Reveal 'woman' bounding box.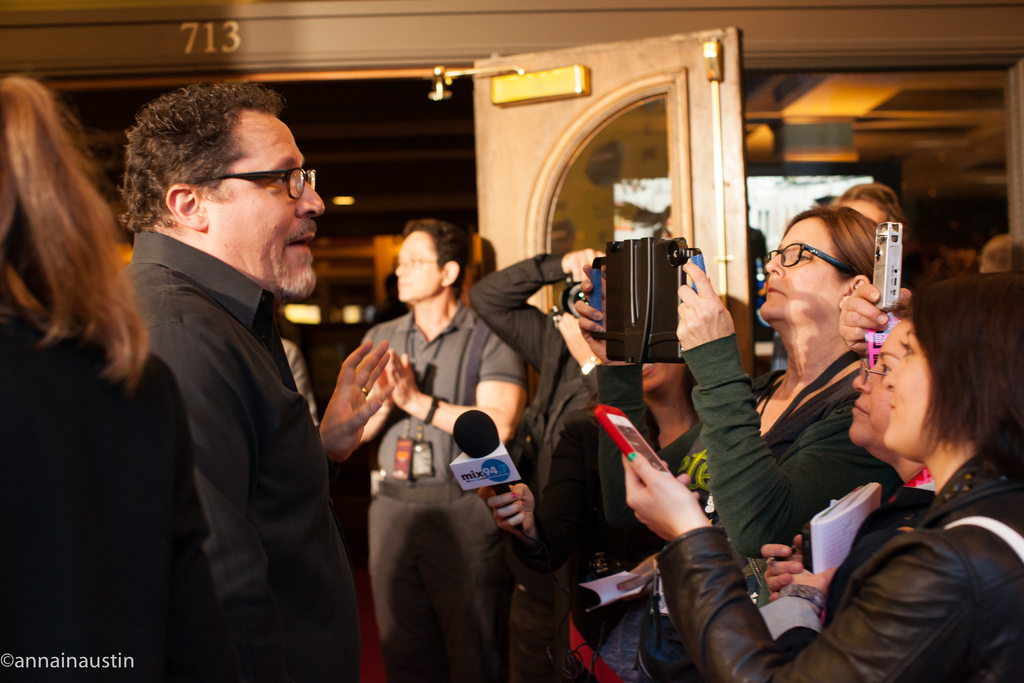
Revealed: bbox(750, 337, 950, 639).
